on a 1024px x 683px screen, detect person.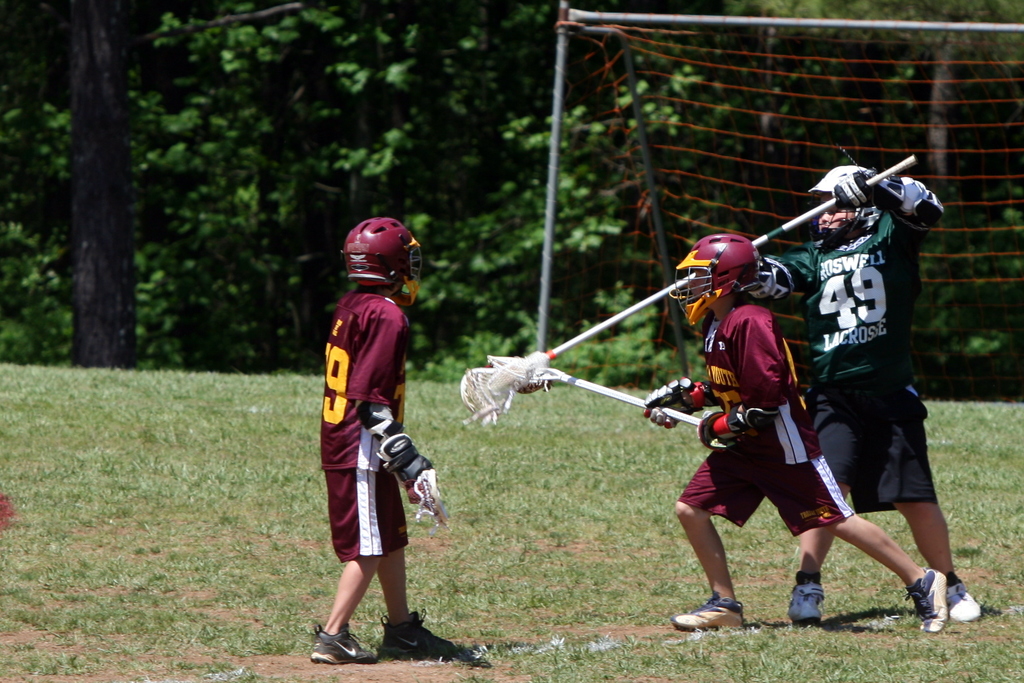
pyautogui.locateOnScreen(646, 237, 948, 637).
